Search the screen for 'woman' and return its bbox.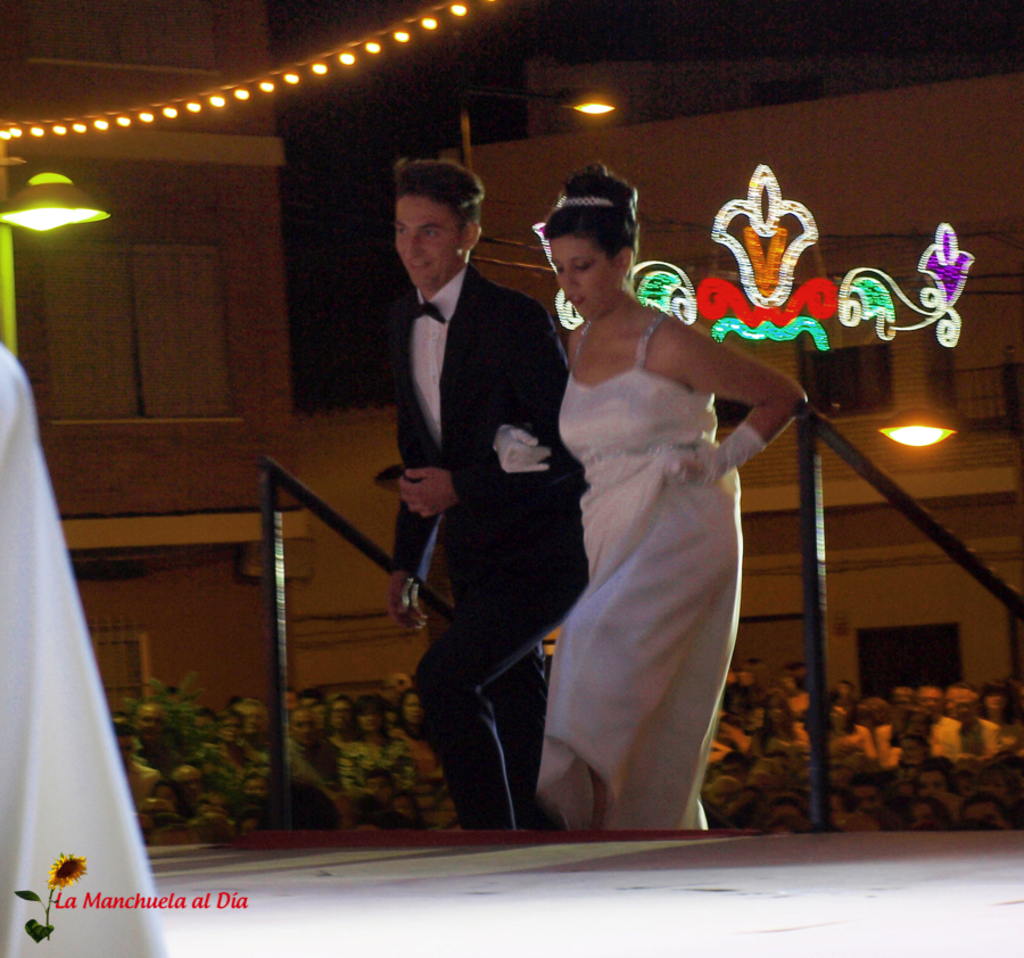
Found: crop(493, 192, 791, 844).
